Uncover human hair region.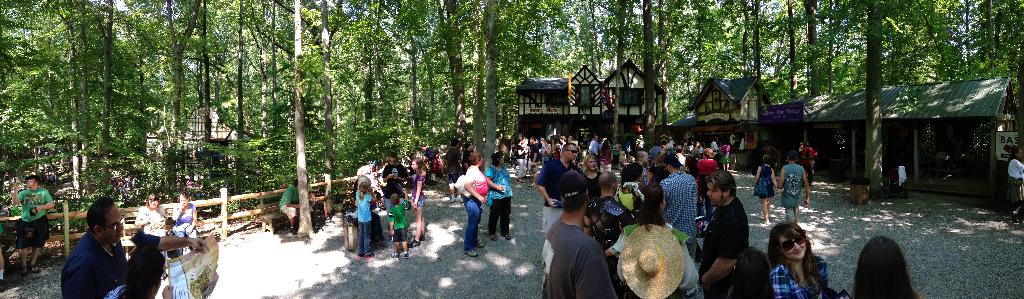
Uncovered: l=116, t=247, r=168, b=298.
